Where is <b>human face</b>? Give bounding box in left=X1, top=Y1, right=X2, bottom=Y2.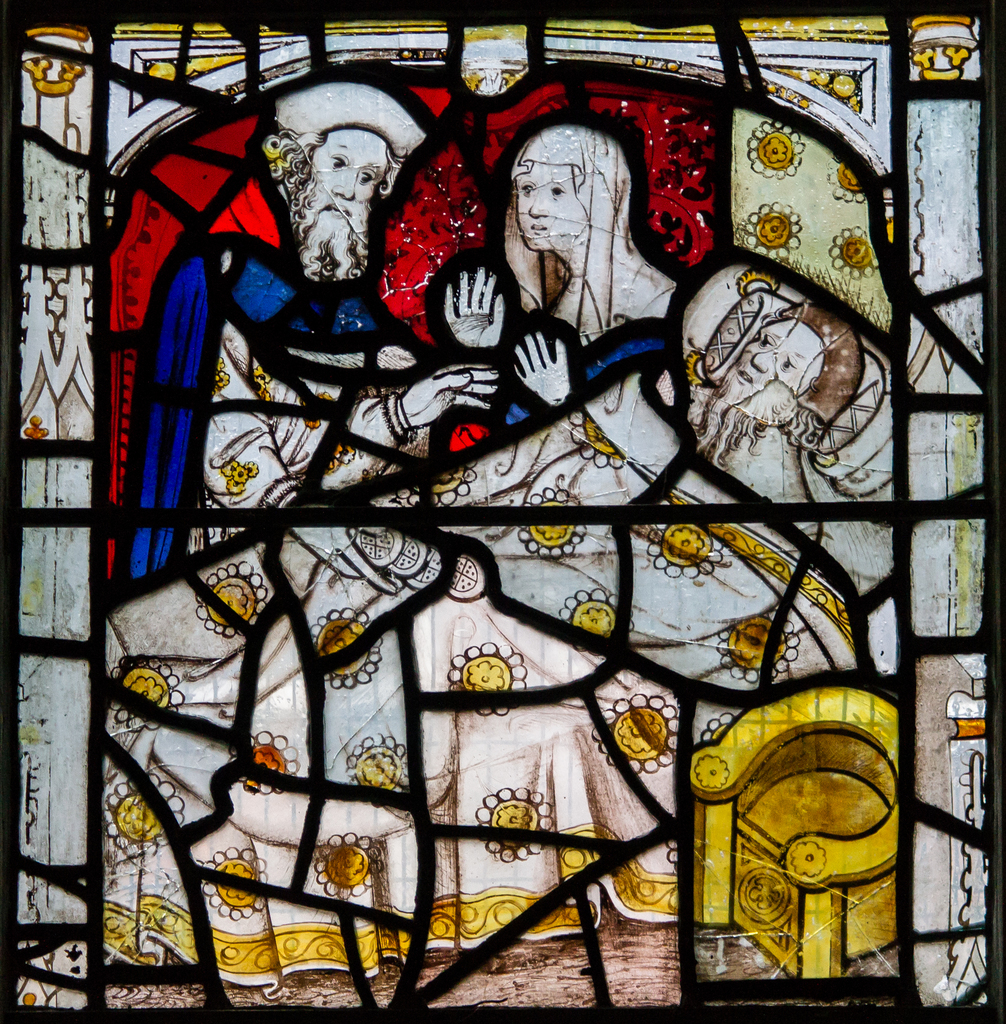
left=307, top=127, right=391, bottom=234.
